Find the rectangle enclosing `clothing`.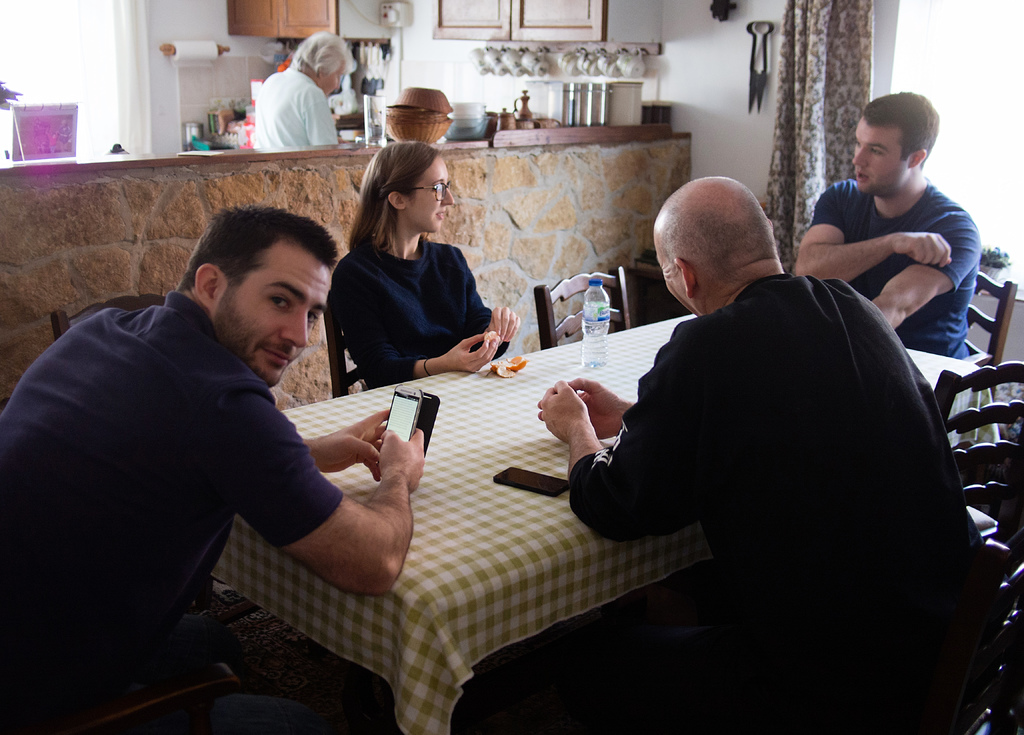
box(13, 248, 384, 697).
